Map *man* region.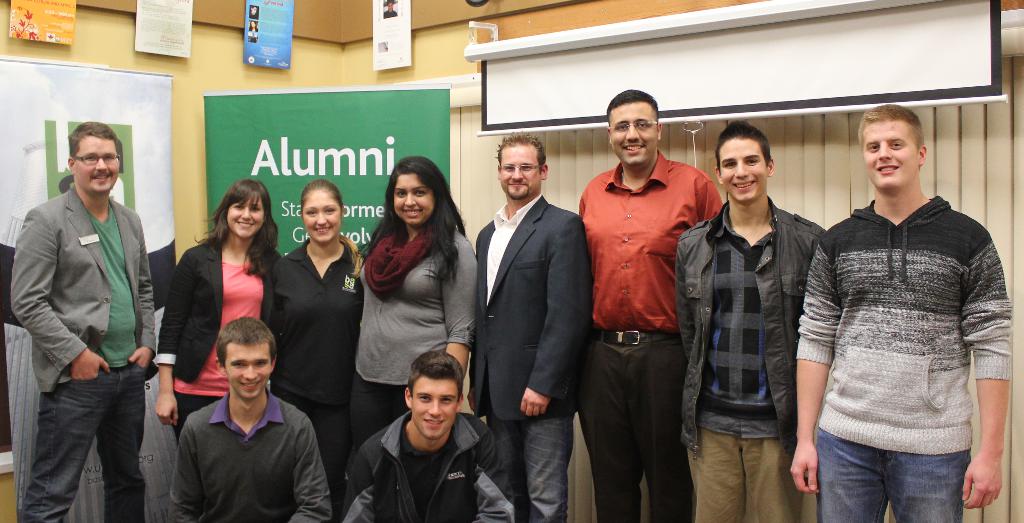
Mapped to {"left": 339, "top": 356, "right": 511, "bottom": 522}.
